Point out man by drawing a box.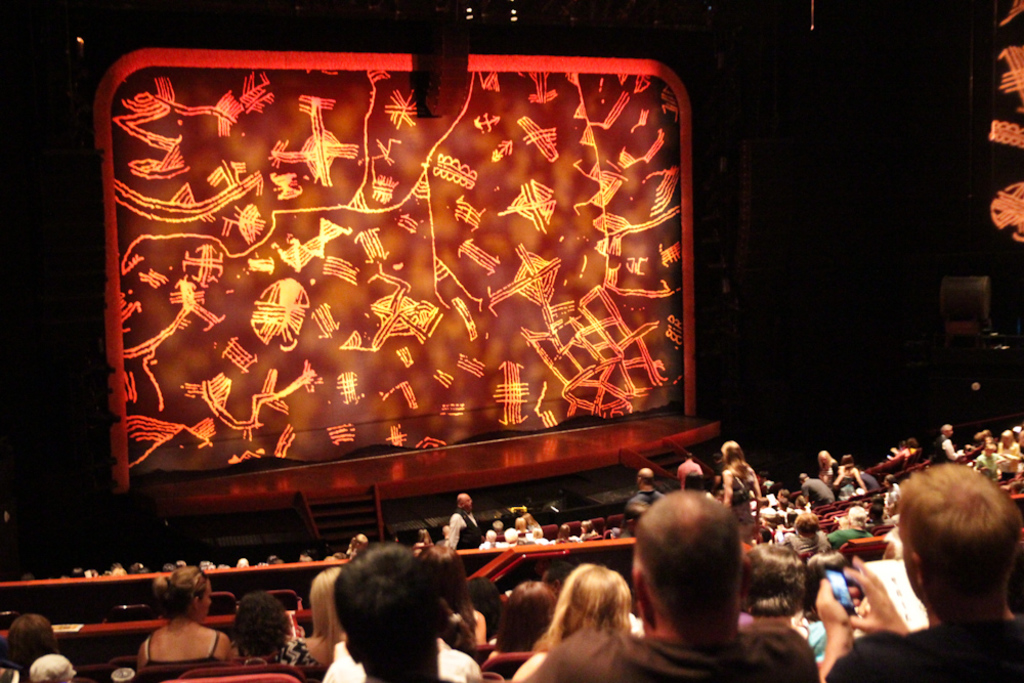
539/557/580/594.
